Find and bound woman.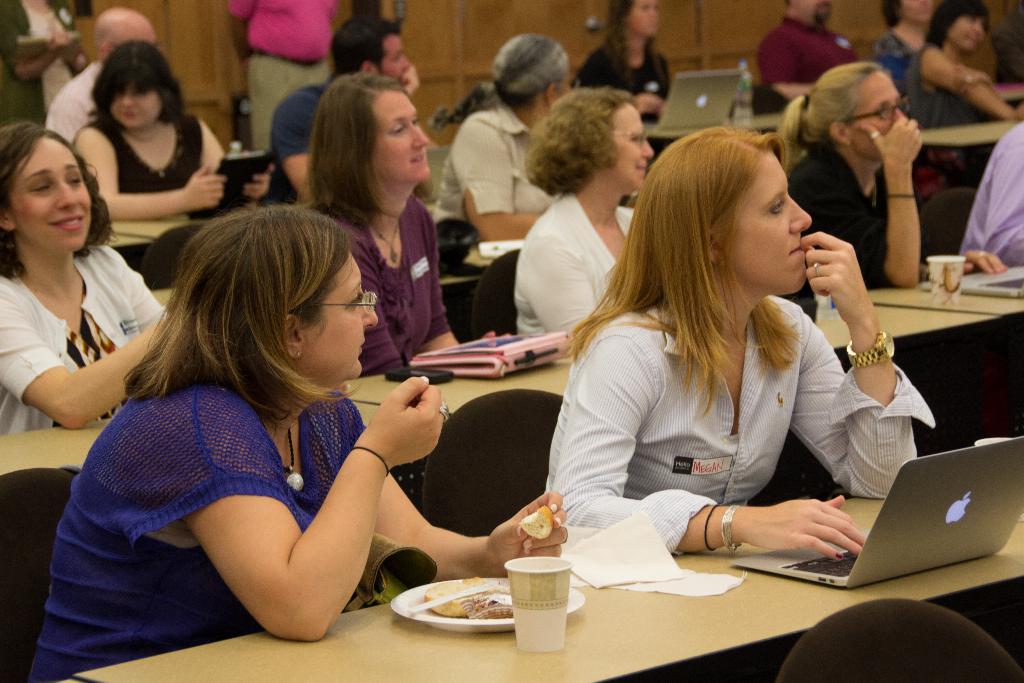
Bound: 430/35/573/240.
